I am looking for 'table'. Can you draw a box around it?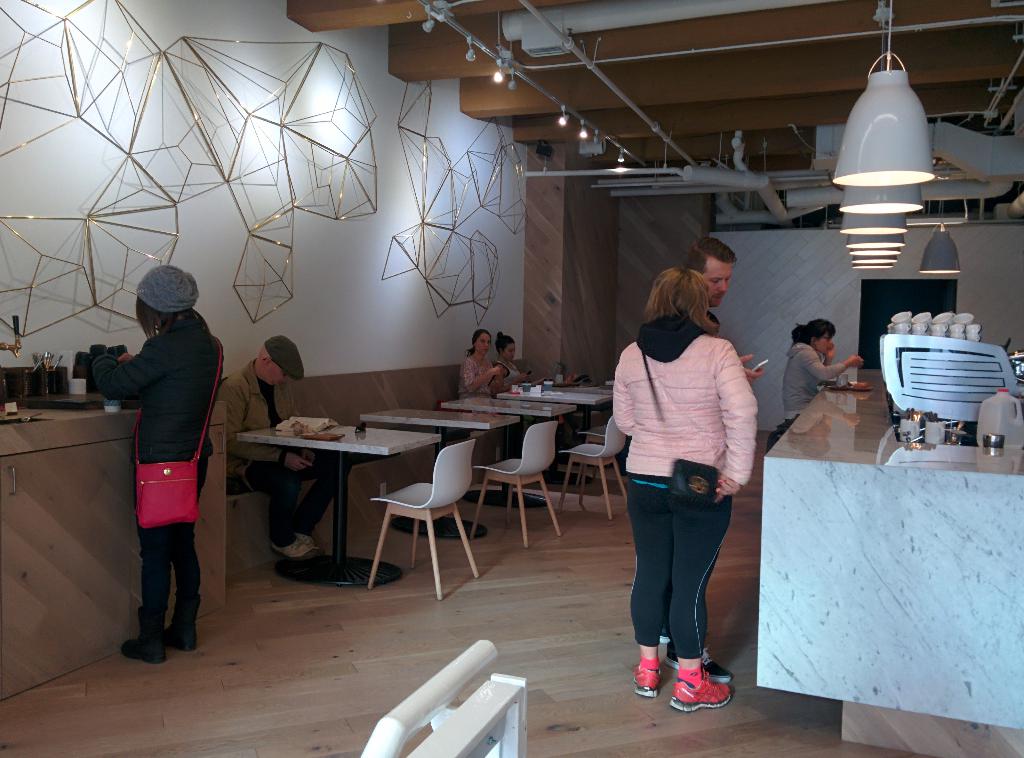
Sure, the bounding box is bbox(496, 388, 612, 484).
